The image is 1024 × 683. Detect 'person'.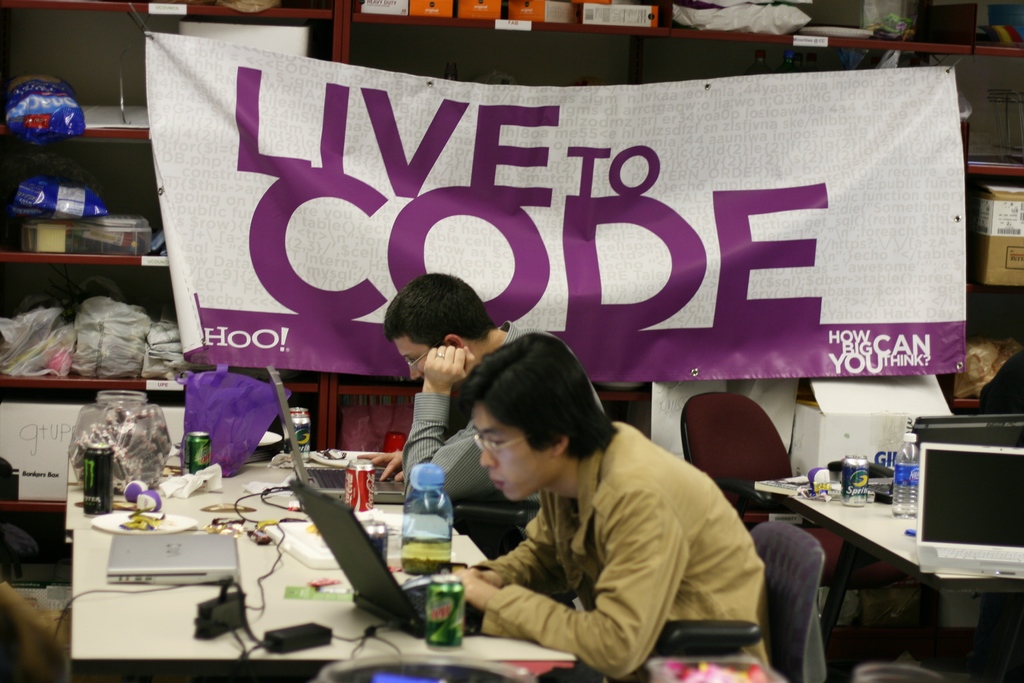
Detection: {"left": 436, "top": 336, "right": 763, "bottom": 681}.
